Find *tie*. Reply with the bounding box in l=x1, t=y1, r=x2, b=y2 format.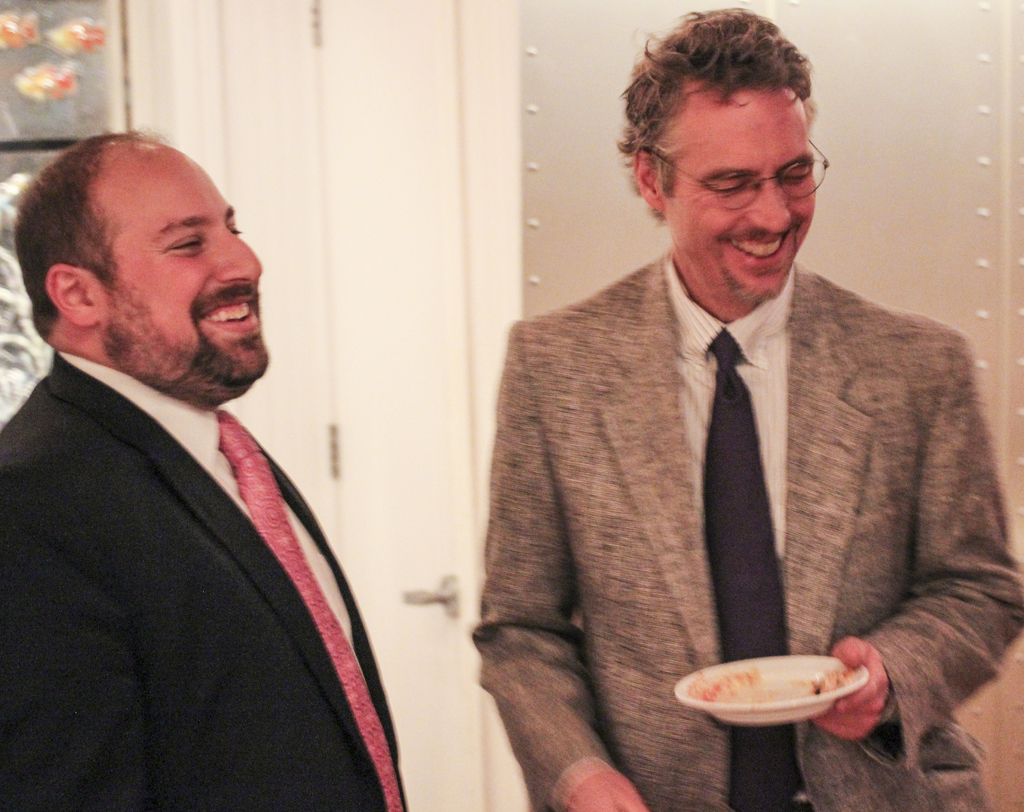
l=215, t=399, r=399, b=811.
